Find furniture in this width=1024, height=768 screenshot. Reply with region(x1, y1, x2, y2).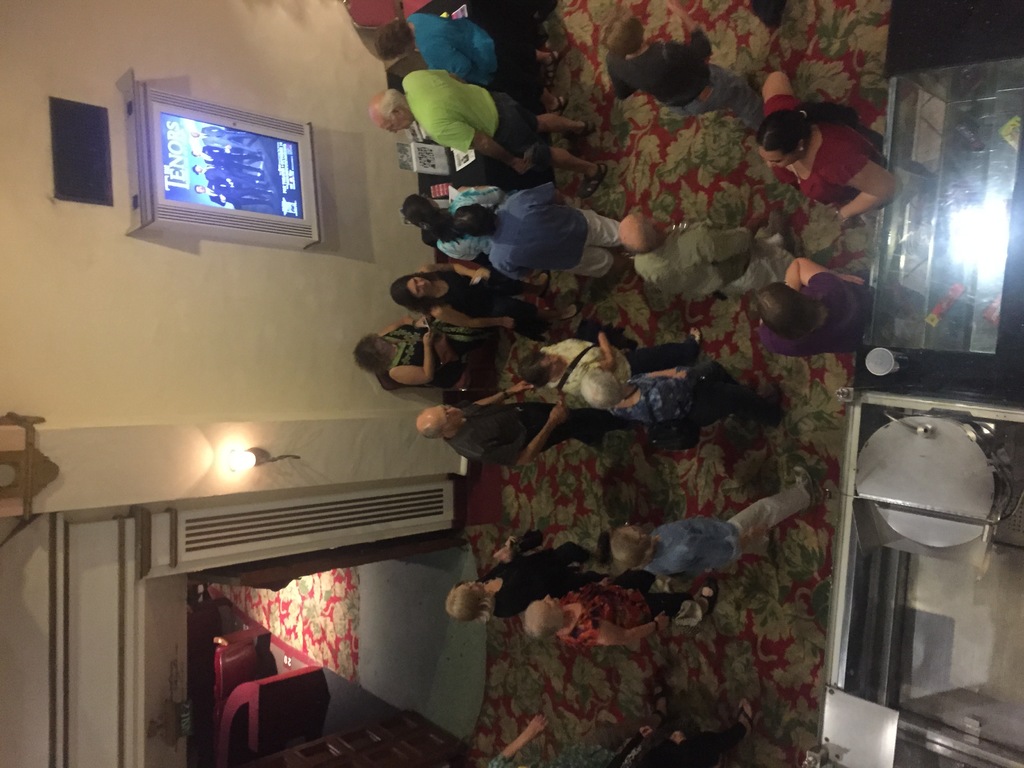
region(213, 638, 331, 756).
